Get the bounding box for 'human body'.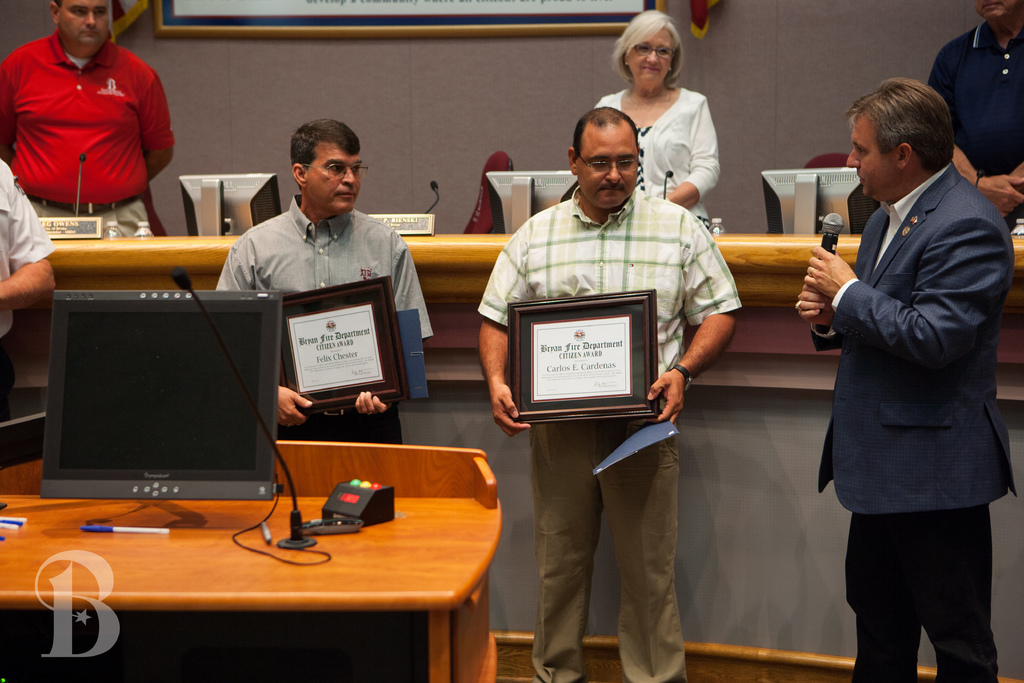
(220, 201, 449, 442).
